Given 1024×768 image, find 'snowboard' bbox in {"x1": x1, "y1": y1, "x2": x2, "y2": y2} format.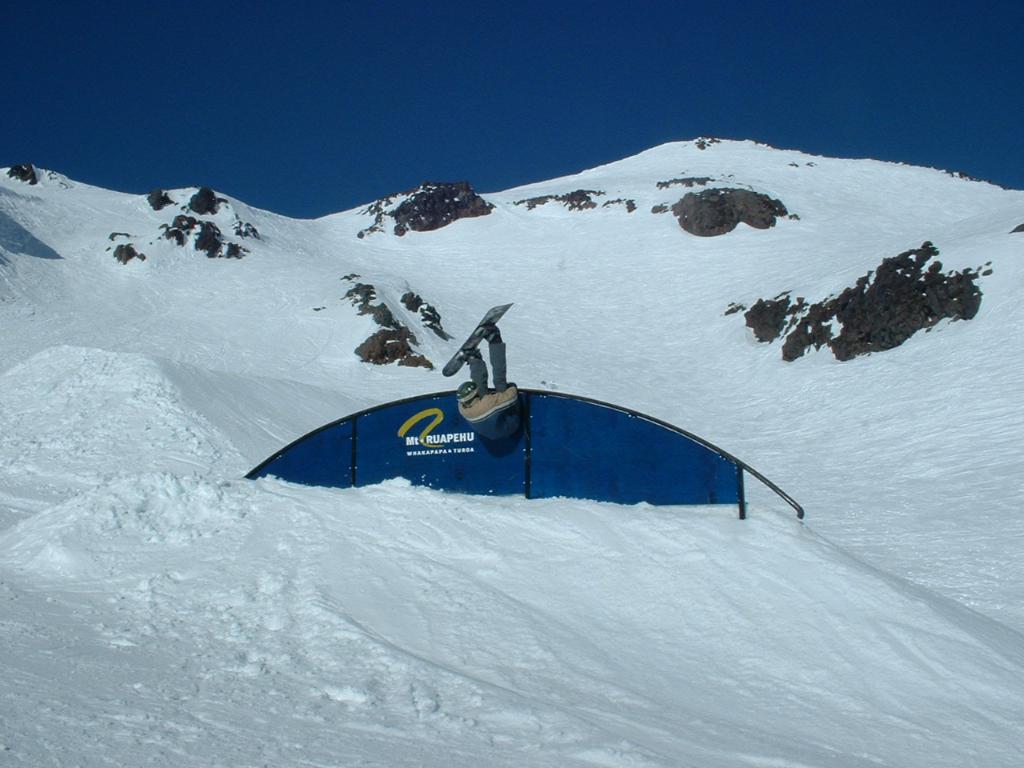
{"x1": 430, "y1": 297, "x2": 515, "y2": 377}.
